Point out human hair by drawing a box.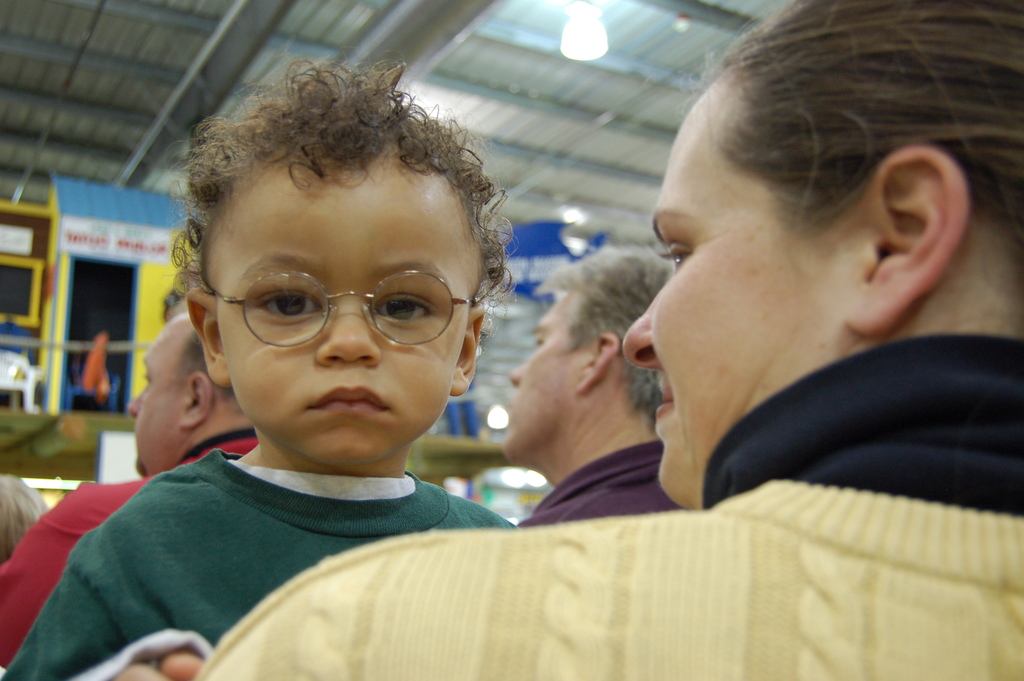
box(676, 0, 1023, 306).
